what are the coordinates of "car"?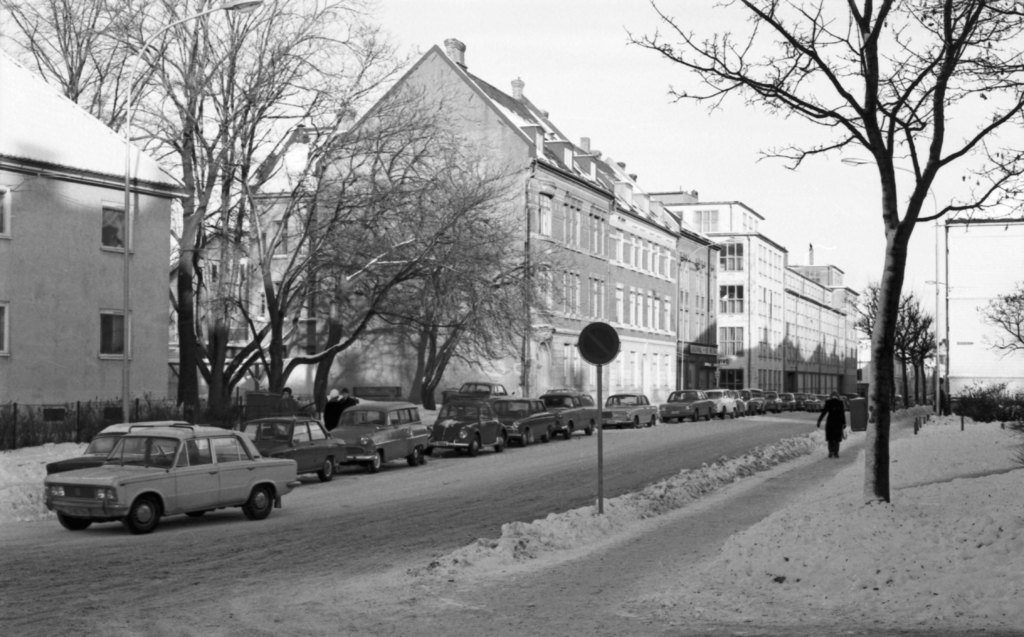
{"left": 493, "top": 390, "right": 557, "bottom": 445}.
